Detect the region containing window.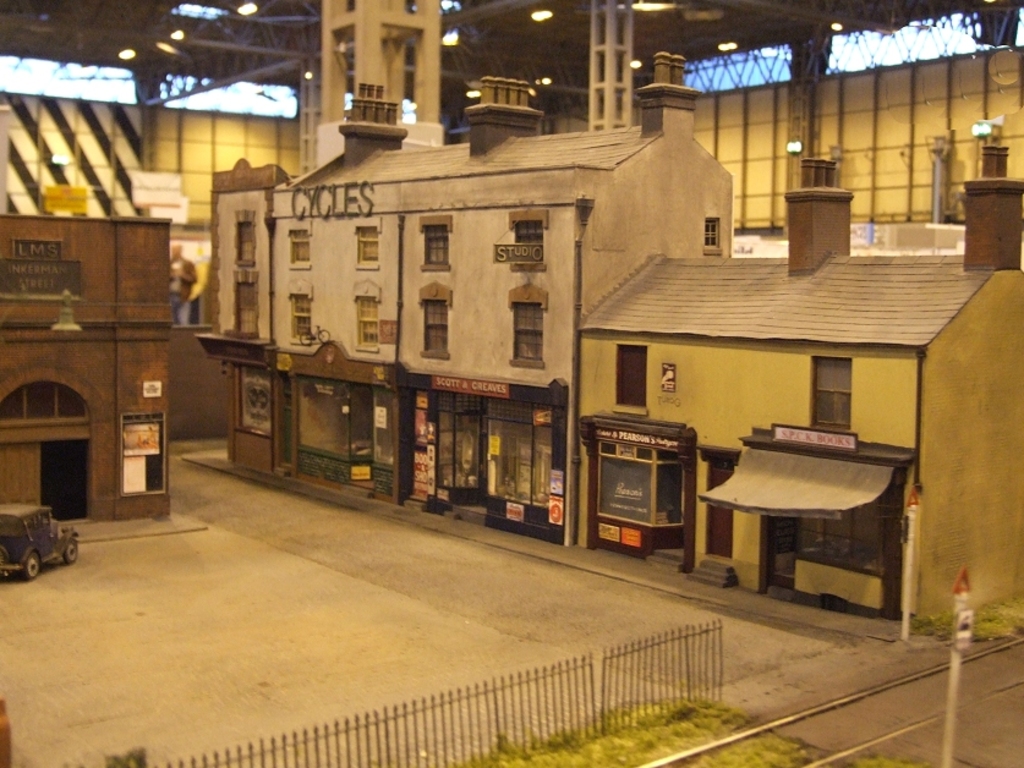
crop(811, 353, 878, 427).
